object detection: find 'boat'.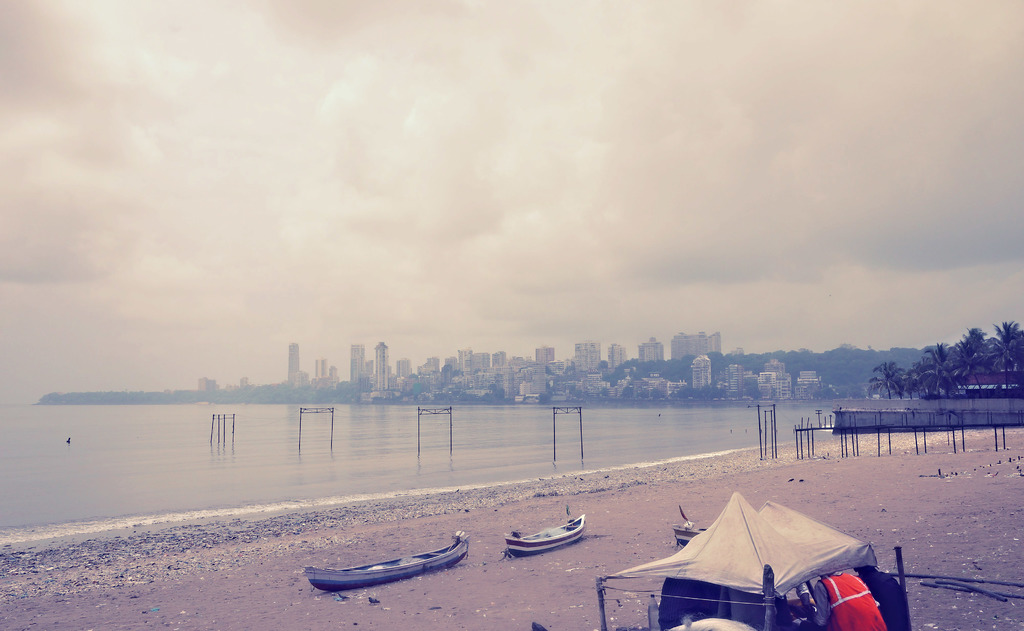
x1=304, y1=524, x2=486, y2=603.
